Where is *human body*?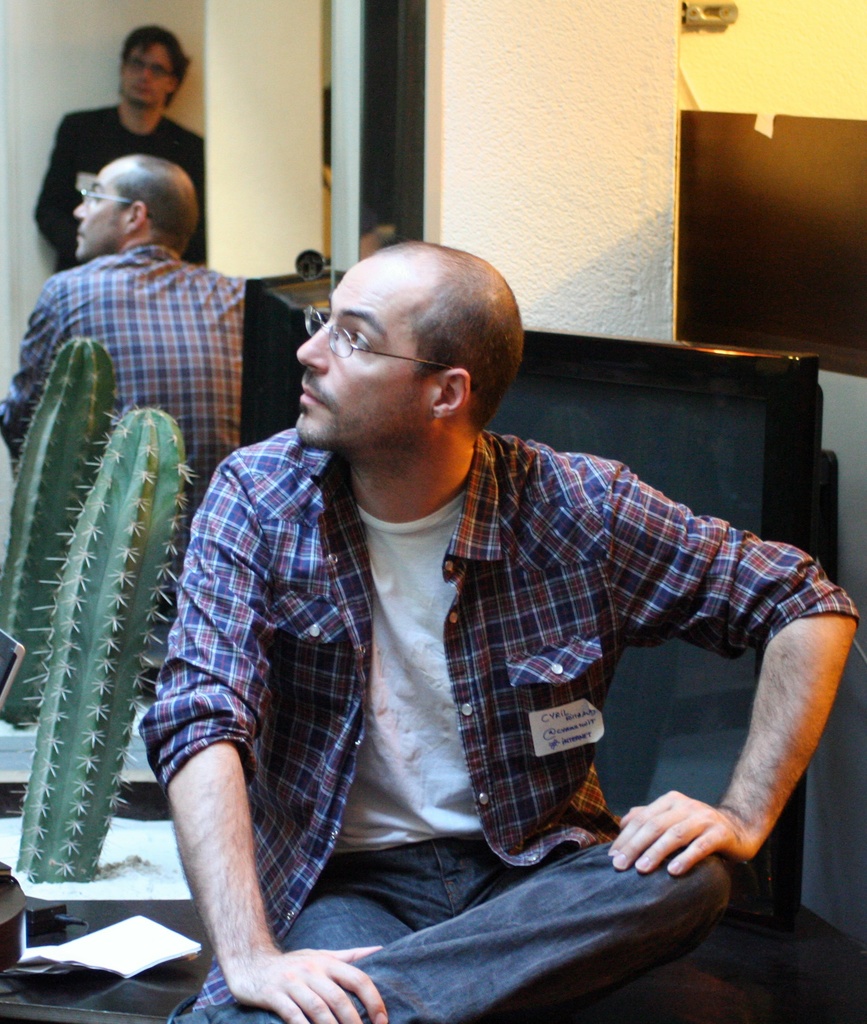
locate(104, 189, 786, 1023).
